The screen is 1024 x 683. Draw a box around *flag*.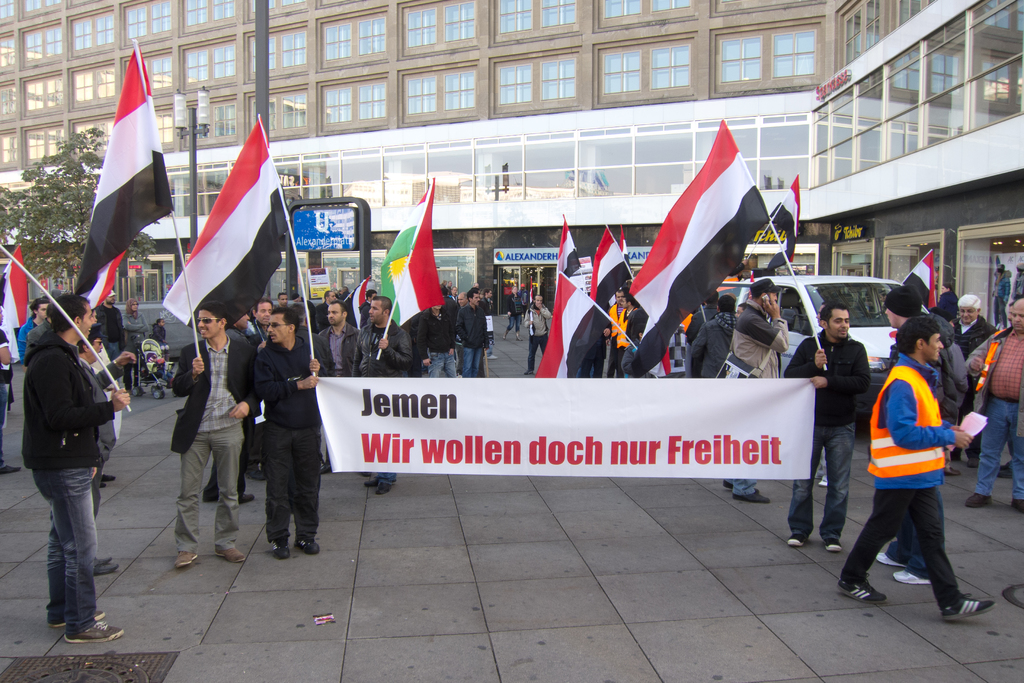
rect(611, 222, 627, 258).
